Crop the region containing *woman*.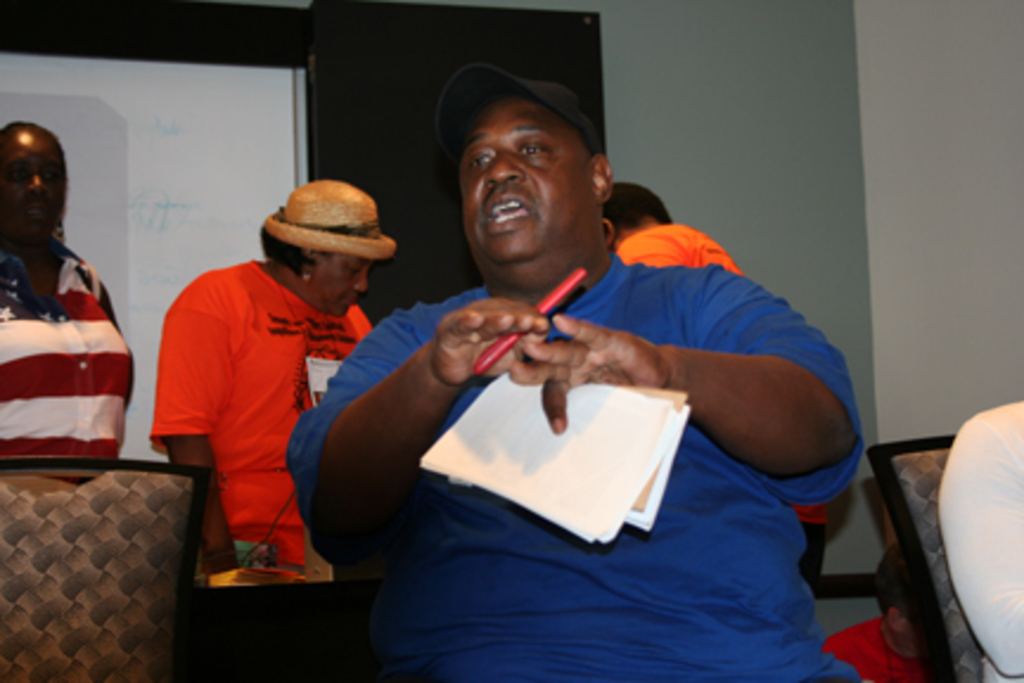
Crop region: 152/180/393/605.
